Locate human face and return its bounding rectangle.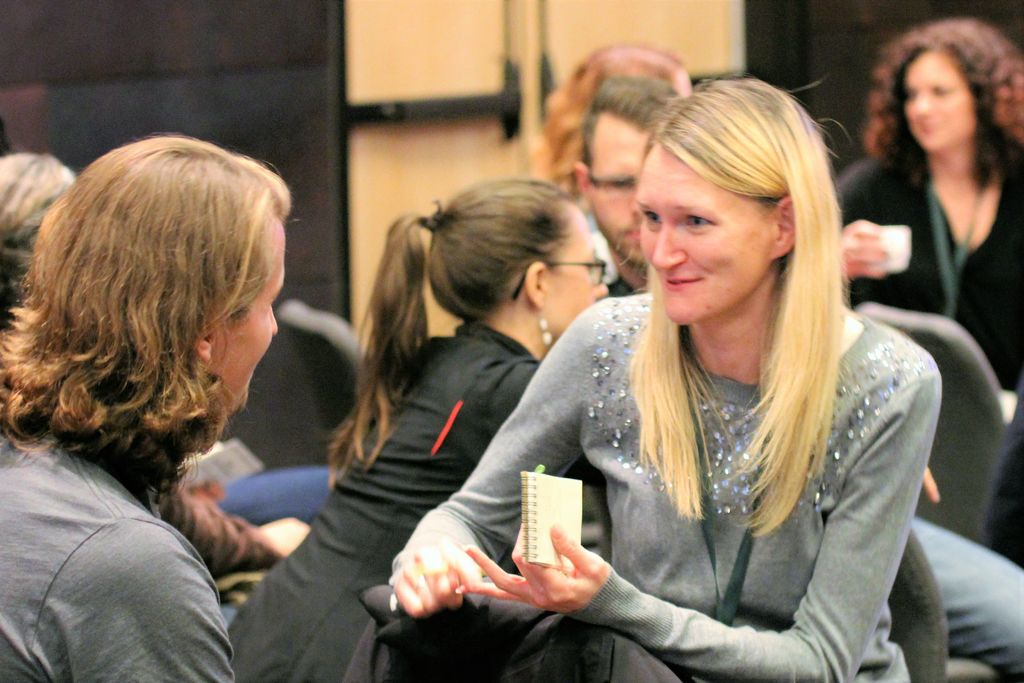
<bbox>589, 110, 650, 268</bbox>.
